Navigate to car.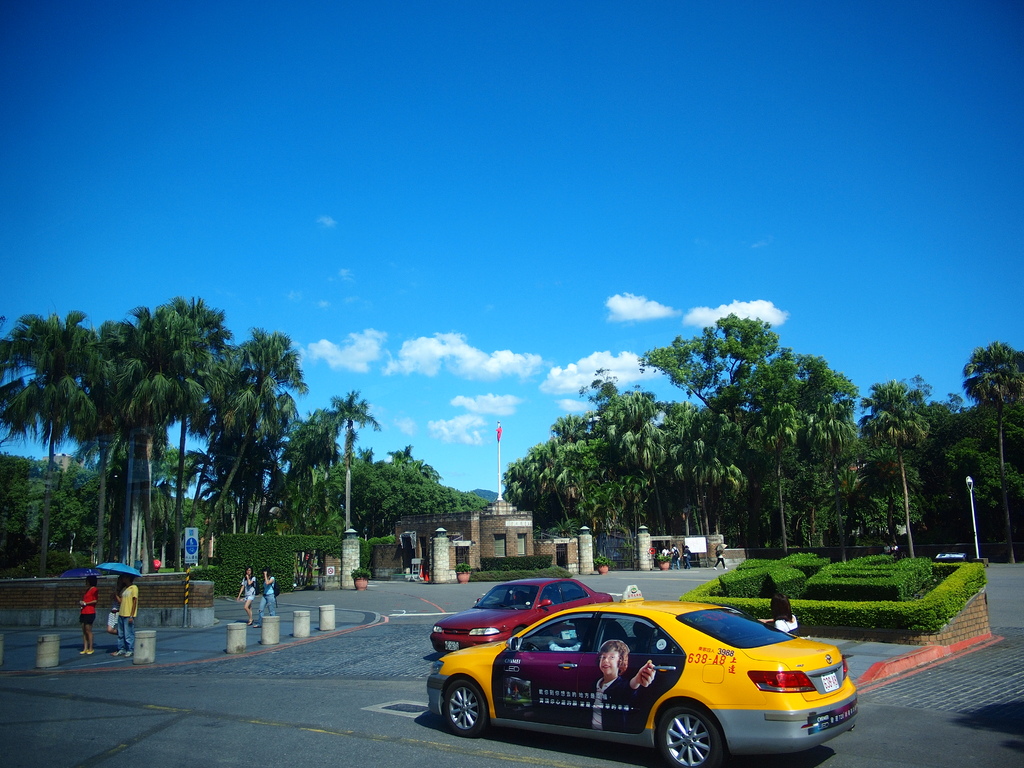
Navigation target: bbox=(429, 575, 613, 653).
